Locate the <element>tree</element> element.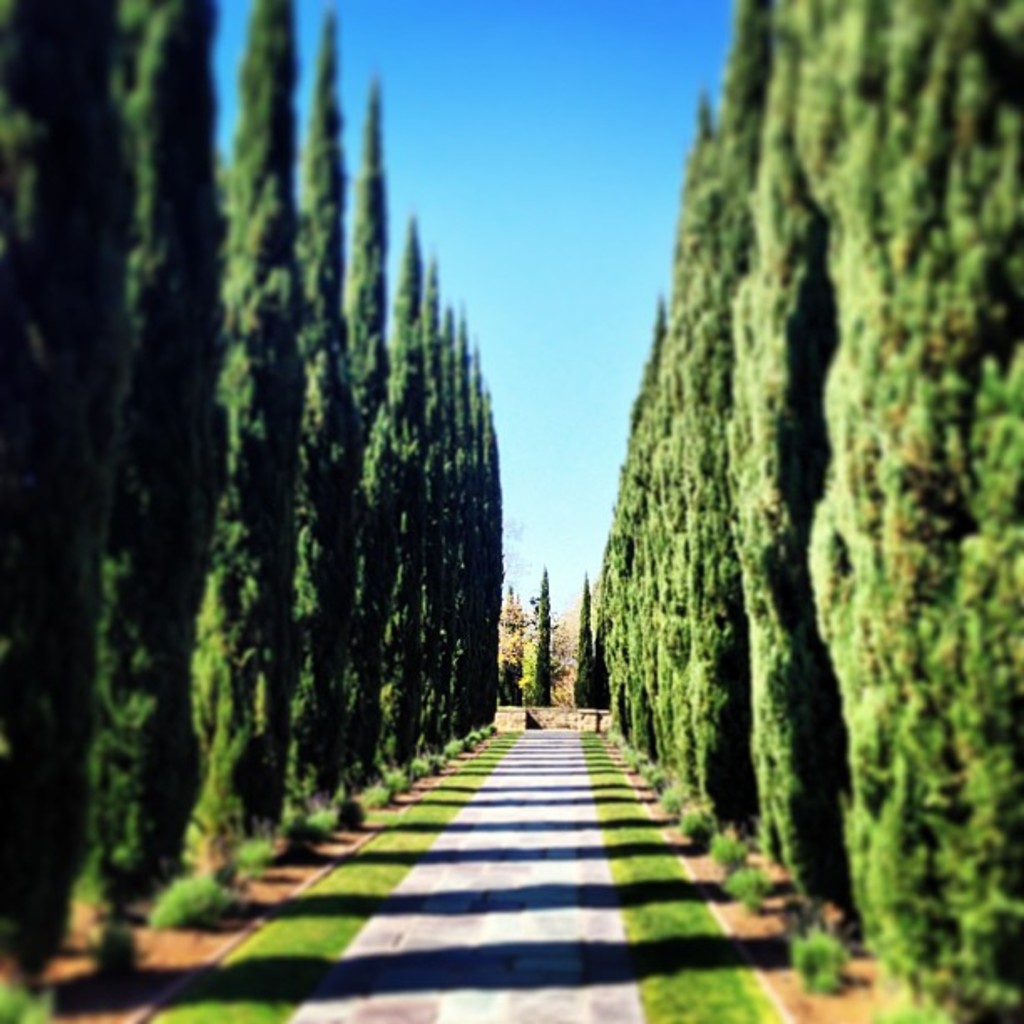
Element bbox: {"x1": 524, "y1": 562, "x2": 559, "y2": 708}.
